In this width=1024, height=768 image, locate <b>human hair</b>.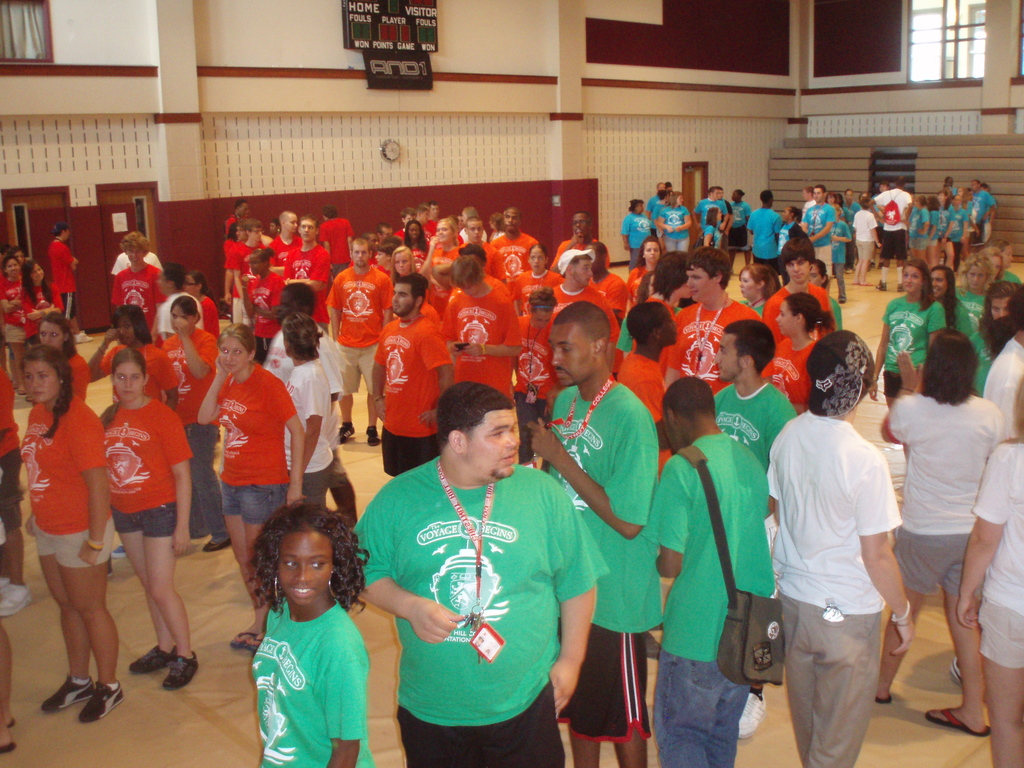
Bounding box: 955 253 995 298.
